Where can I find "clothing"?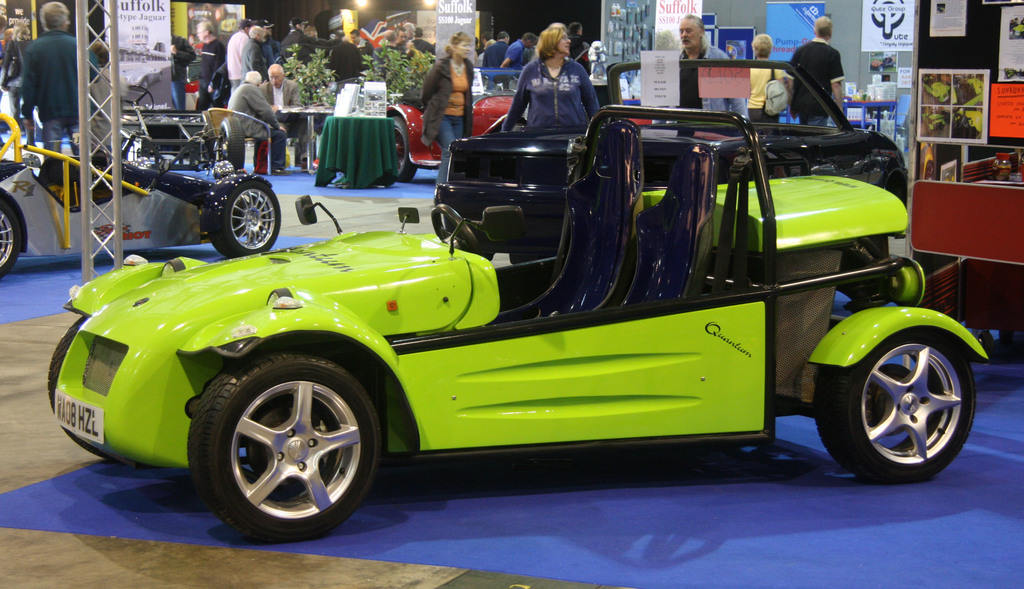
You can find it at <bbox>241, 38, 262, 81</bbox>.
